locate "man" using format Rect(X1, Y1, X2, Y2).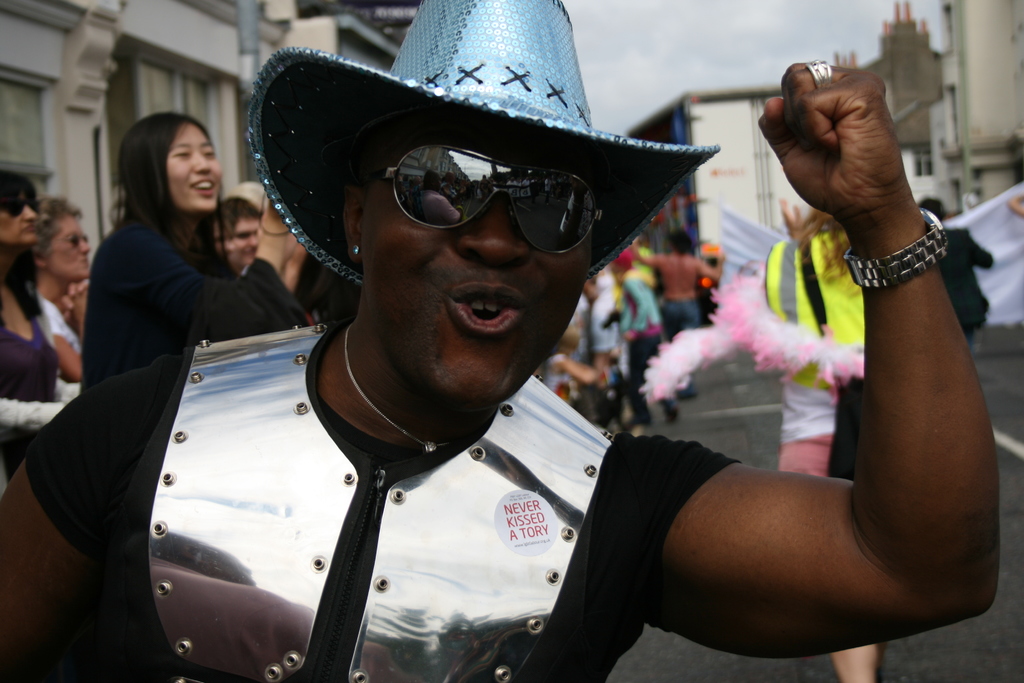
Rect(628, 224, 728, 400).
